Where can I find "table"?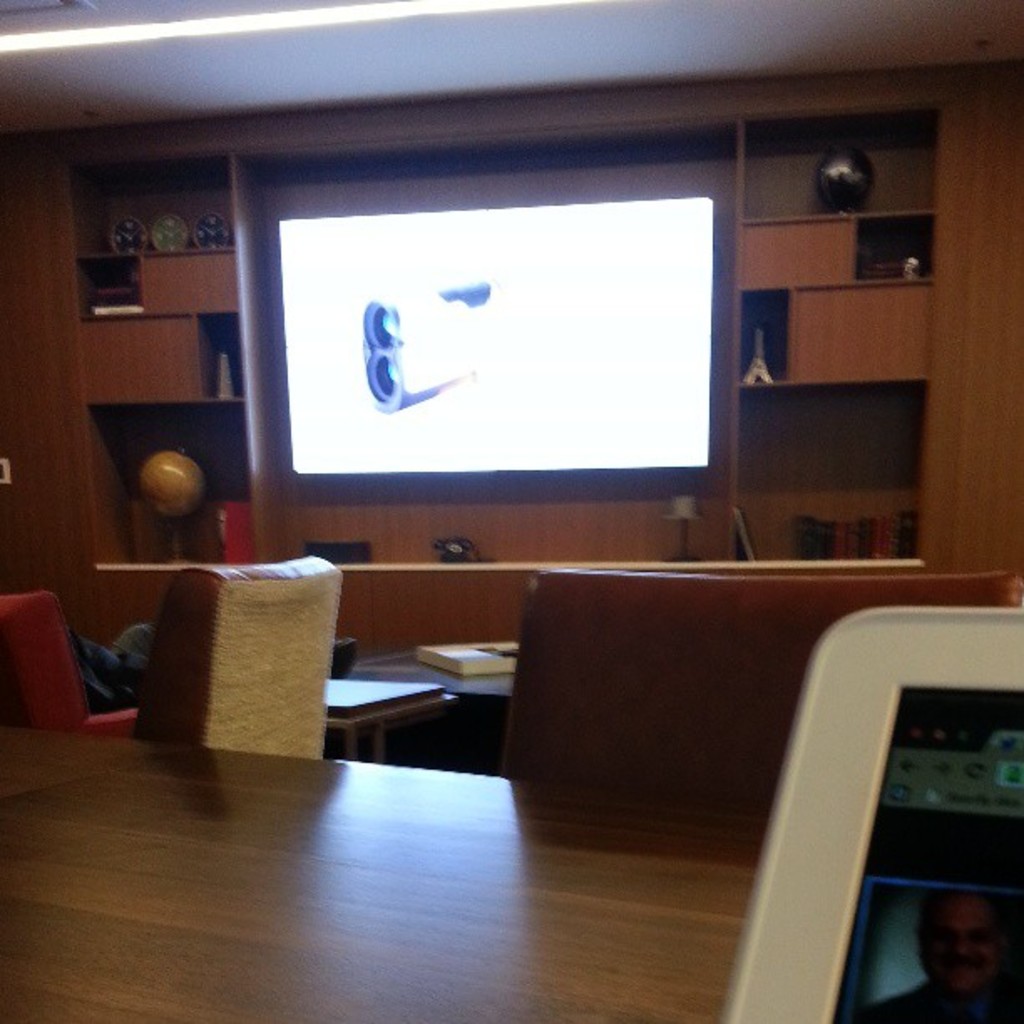
You can find it at [59,669,870,1009].
